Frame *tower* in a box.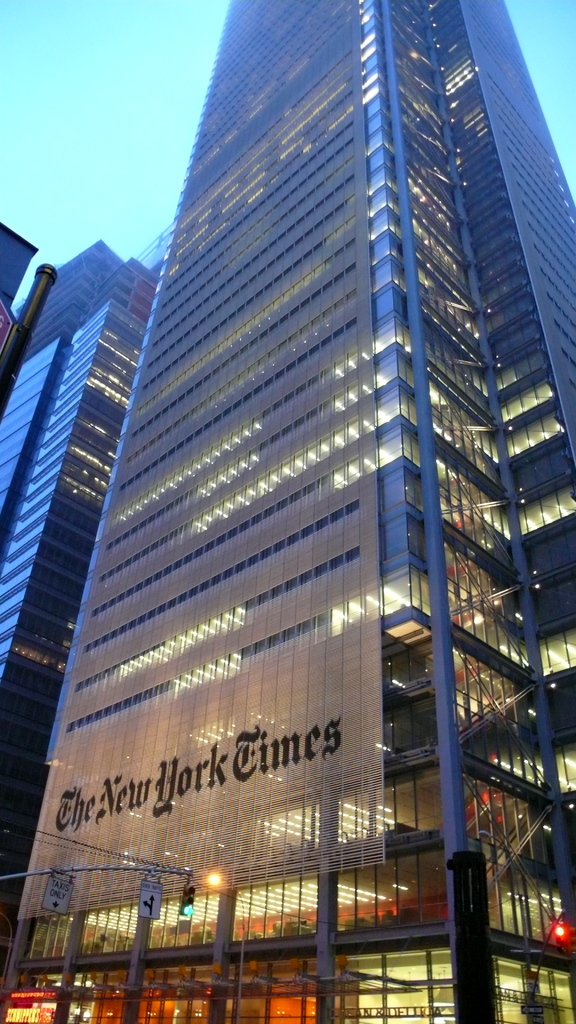
Rect(0, 1, 575, 1023).
